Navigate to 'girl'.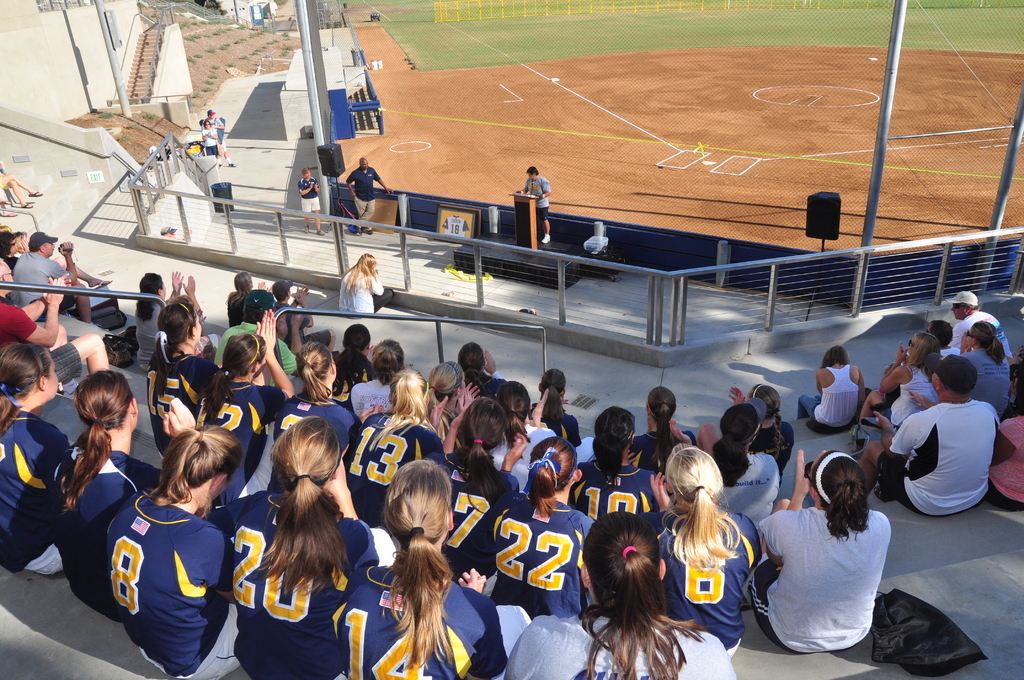
Navigation target: (x1=0, y1=227, x2=22, y2=271).
